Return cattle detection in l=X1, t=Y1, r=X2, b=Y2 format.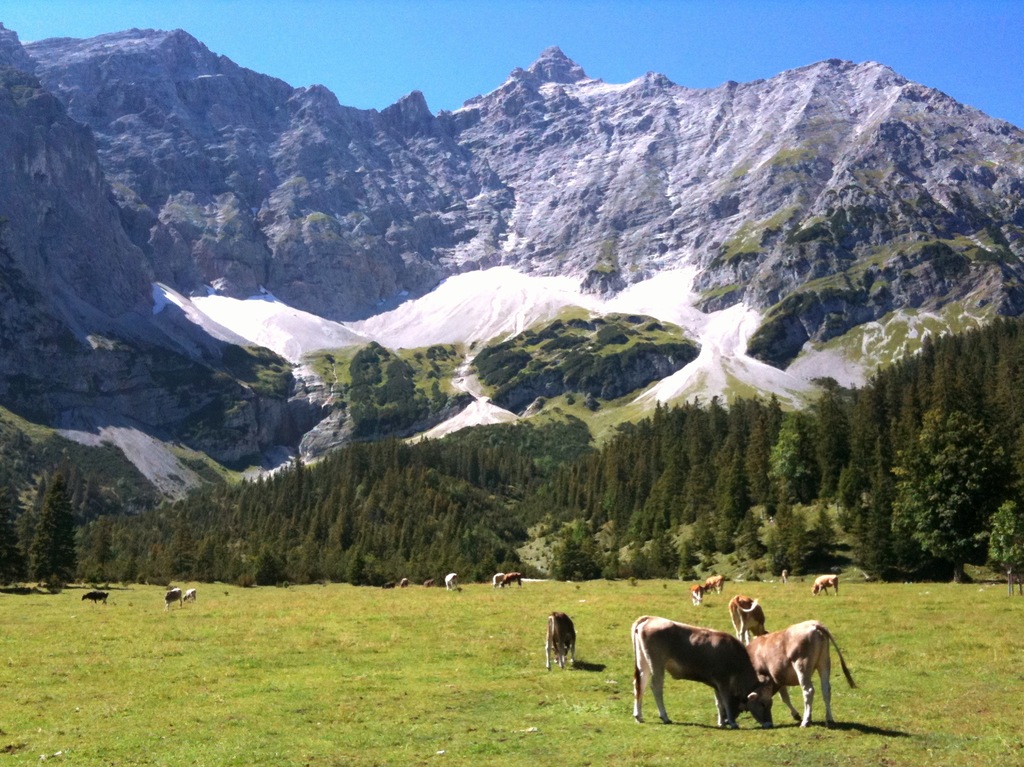
l=748, t=622, r=858, b=727.
